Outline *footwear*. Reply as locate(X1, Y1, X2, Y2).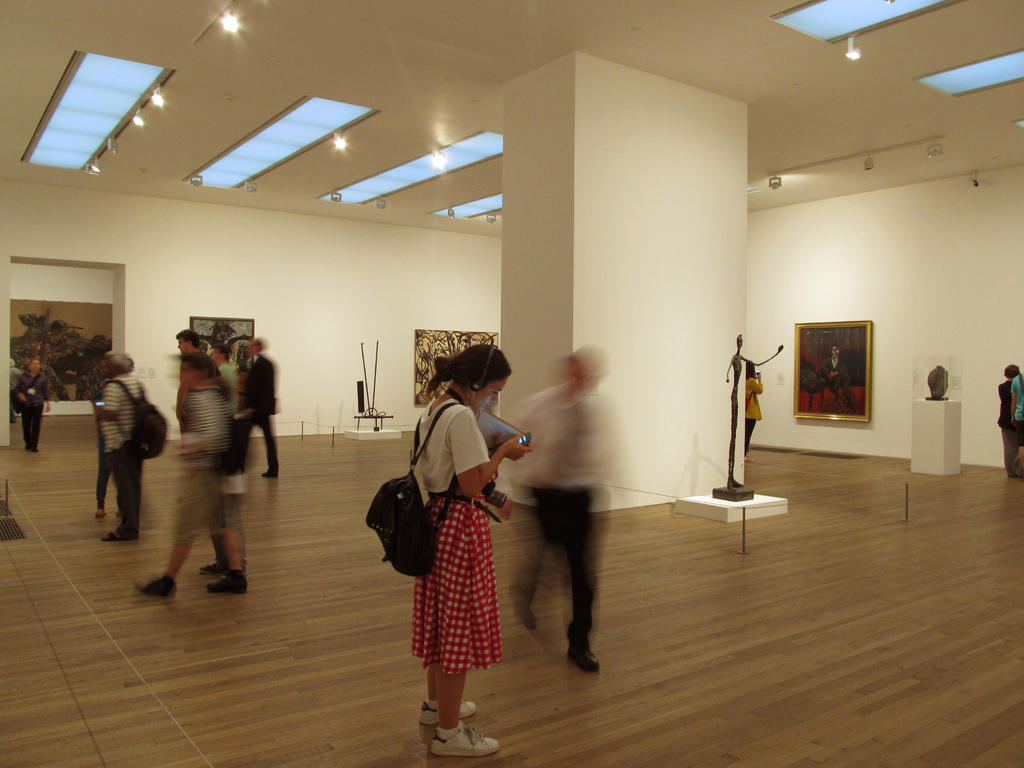
locate(417, 700, 480, 739).
